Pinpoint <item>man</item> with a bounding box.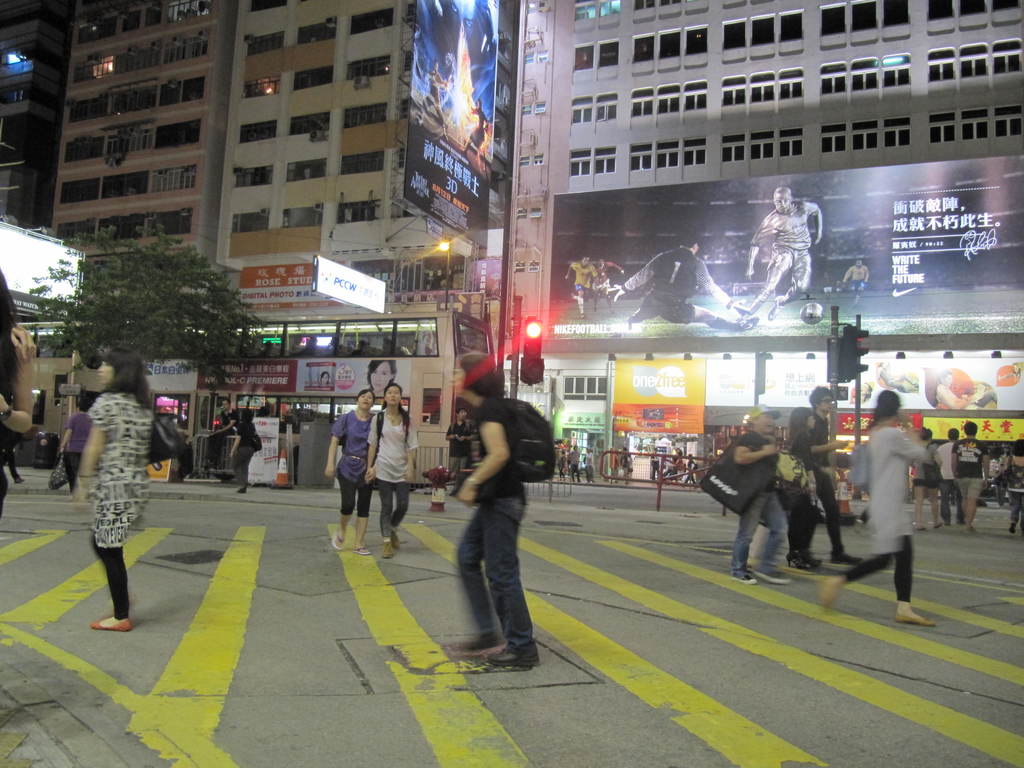
412/60/449/145.
